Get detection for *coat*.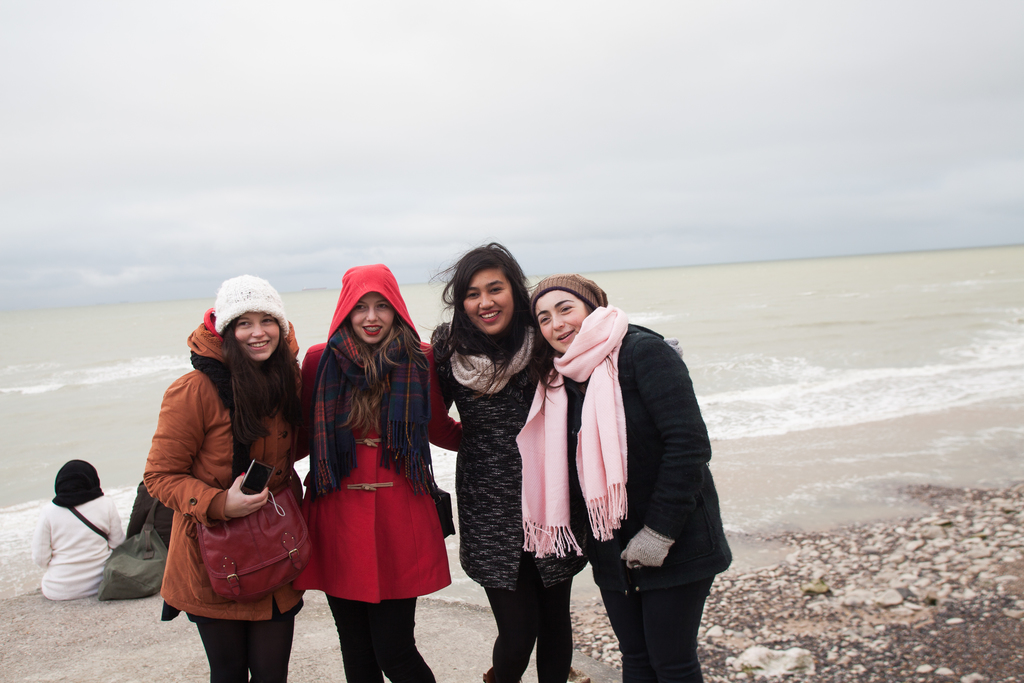
Detection: x1=152, y1=305, x2=300, y2=625.
